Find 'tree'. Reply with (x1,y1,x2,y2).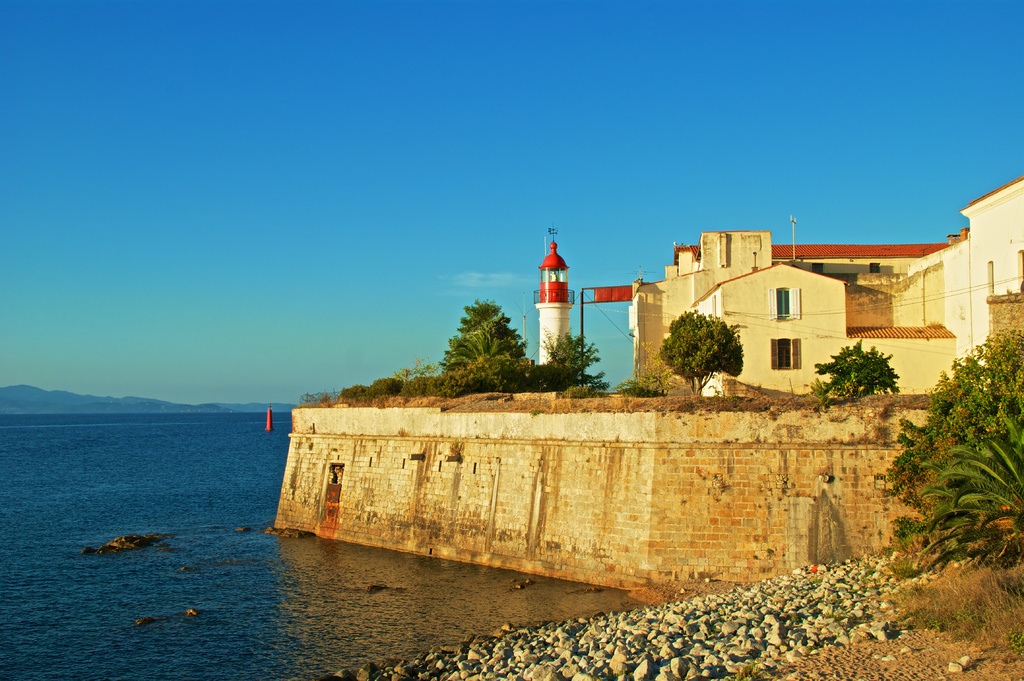
(444,286,523,386).
